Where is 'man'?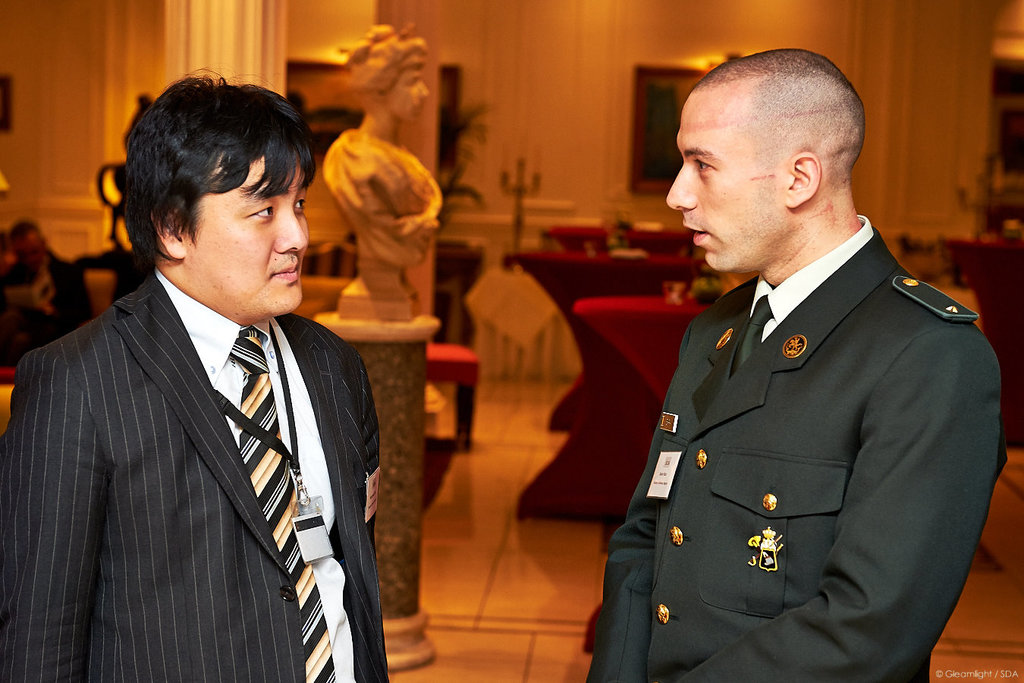
580, 42, 1004, 682.
